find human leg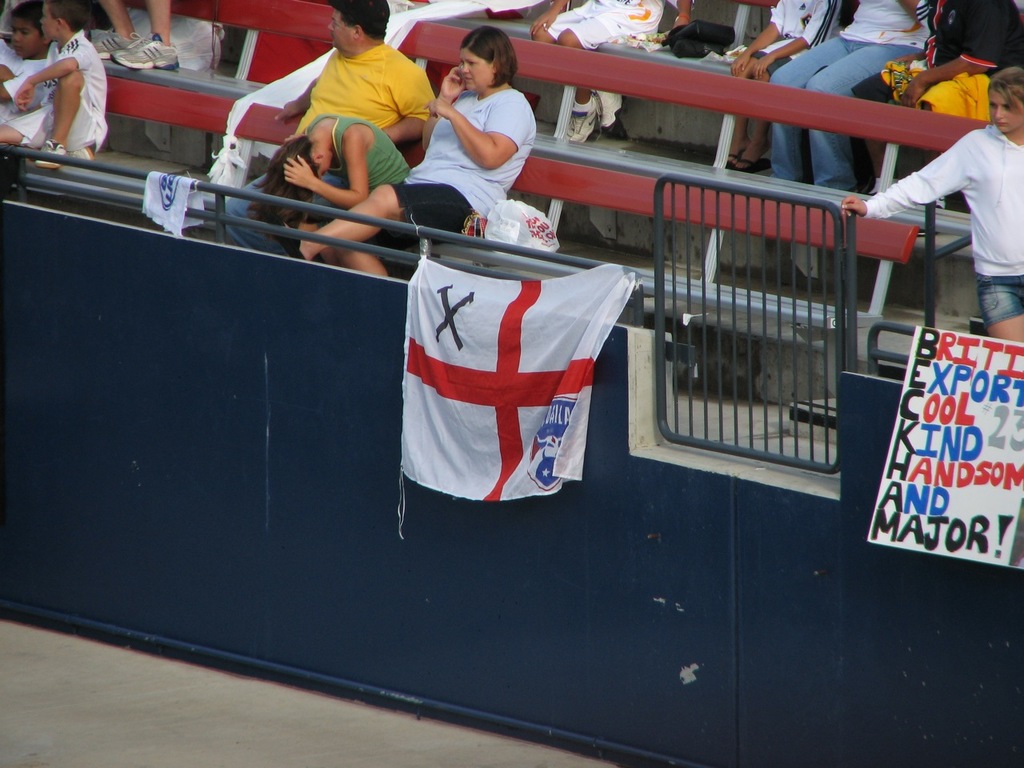
Rect(779, 30, 915, 194)
